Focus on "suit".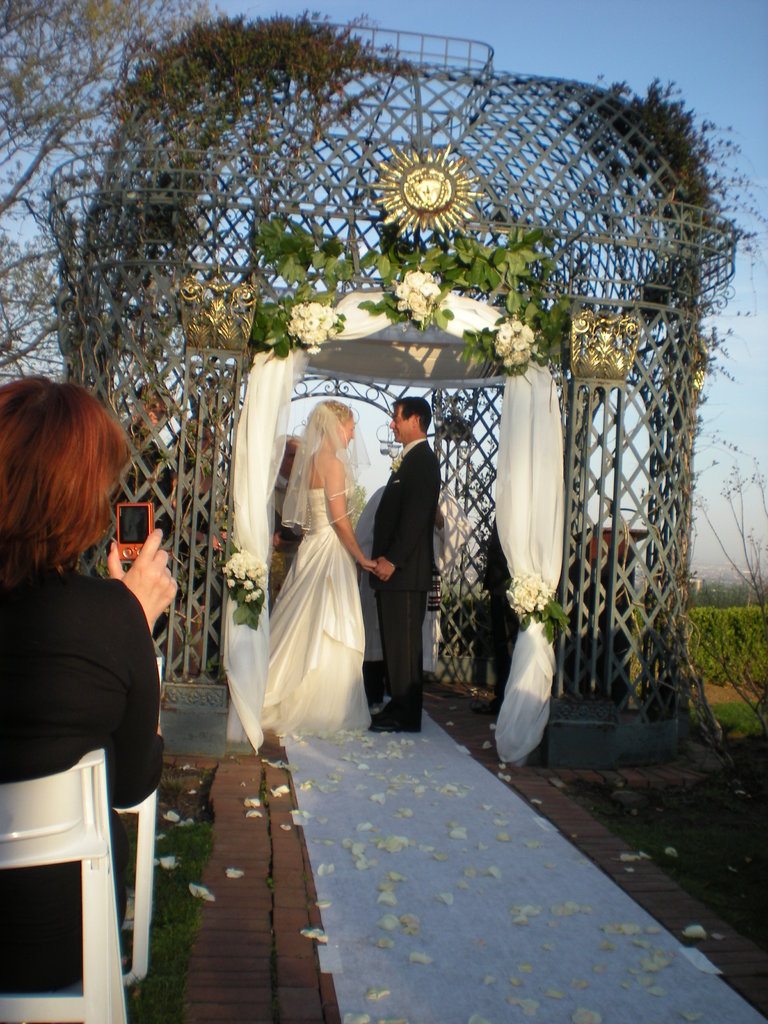
Focused at region(370, 436, 442, 713).
